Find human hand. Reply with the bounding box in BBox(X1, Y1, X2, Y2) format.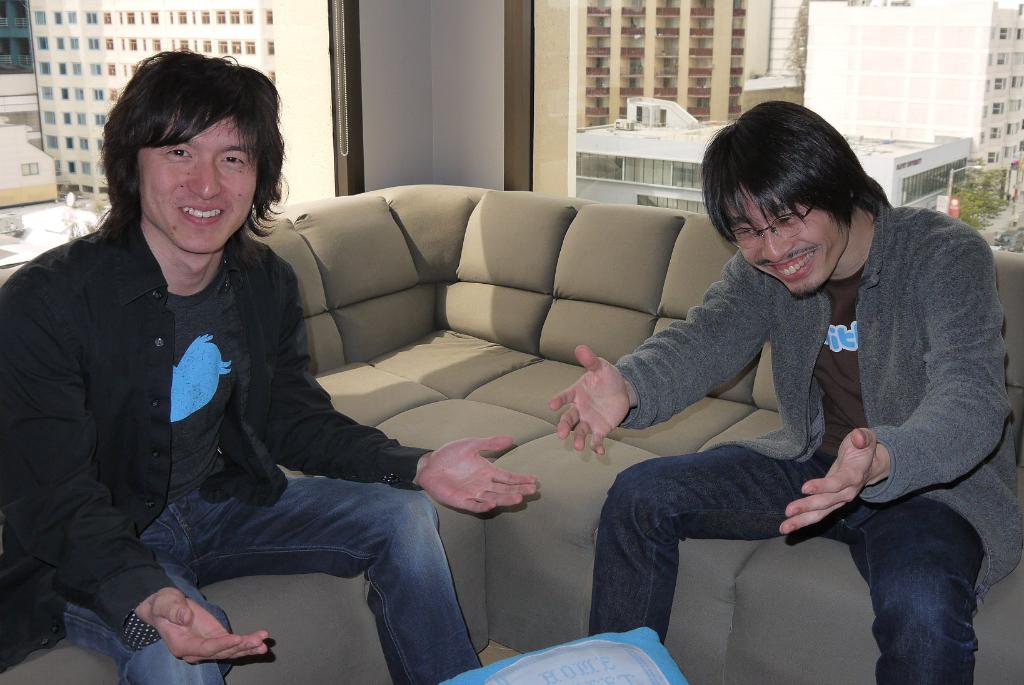
BBox(419, 434, 541, 517).
